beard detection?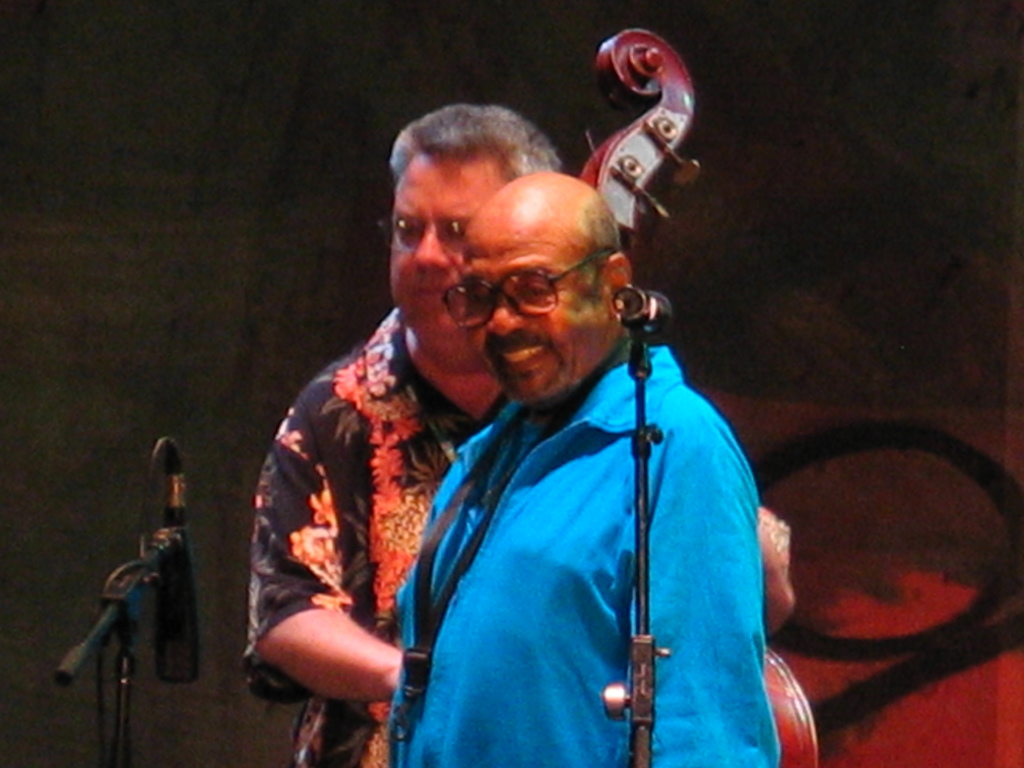
detection(510, 348, 588, 412)
